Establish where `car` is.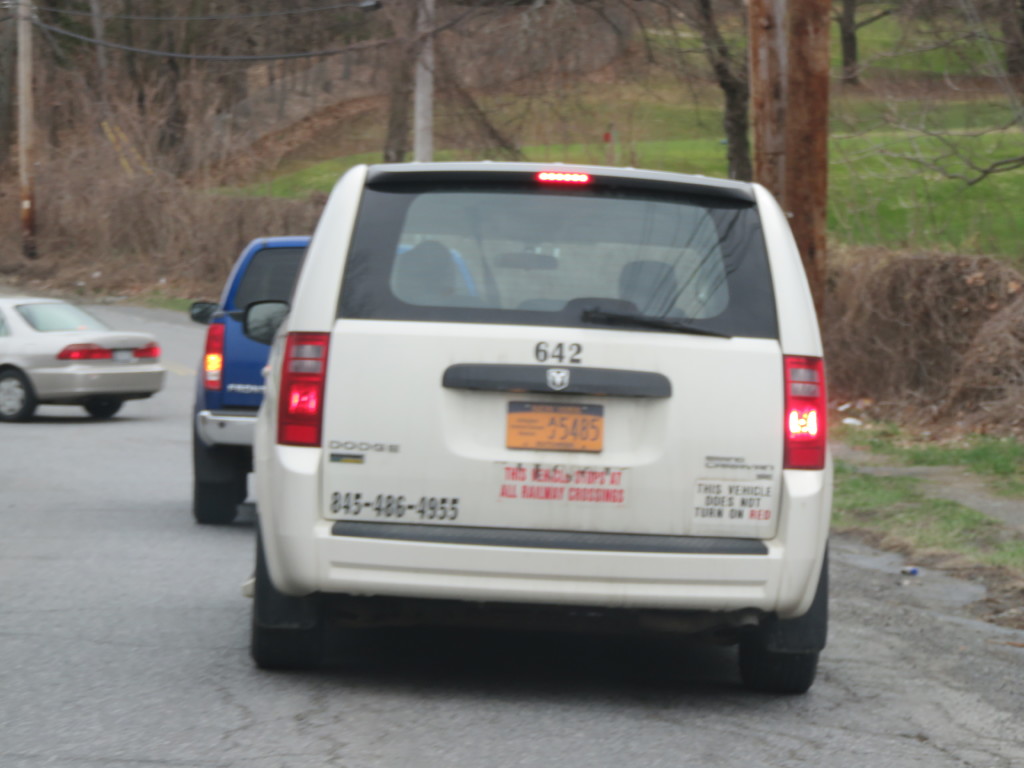
Established at bbox=[0, 285, 157, 423].
